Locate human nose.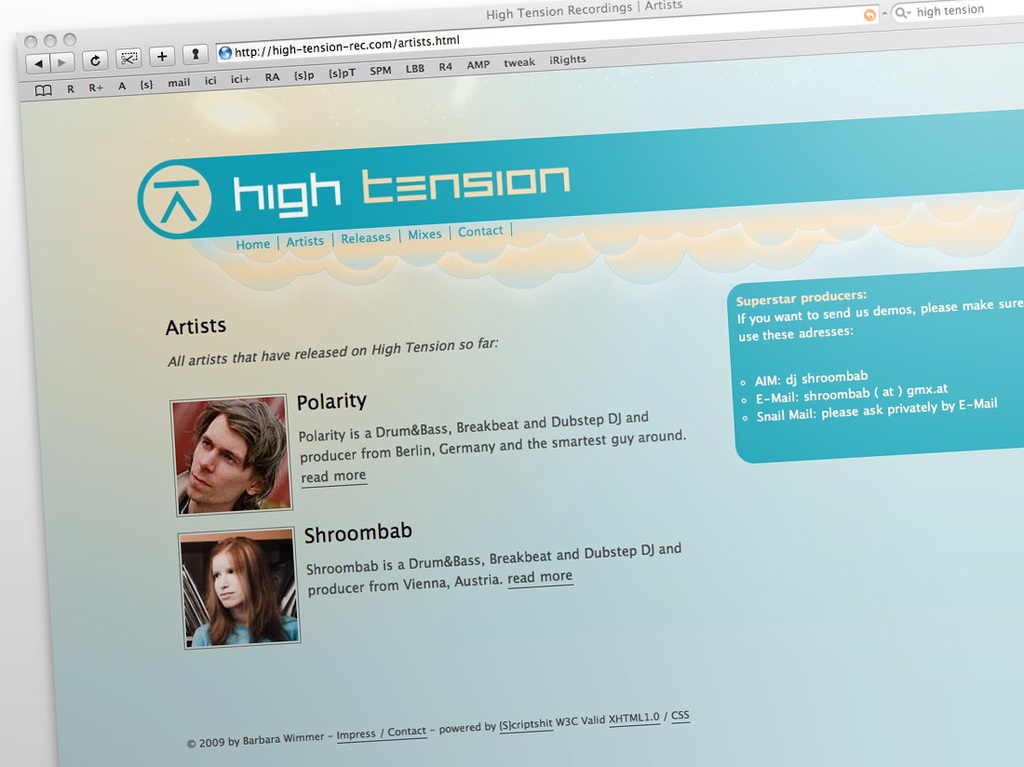
Bounding box: l=196, t=444, r=219, b=475.
